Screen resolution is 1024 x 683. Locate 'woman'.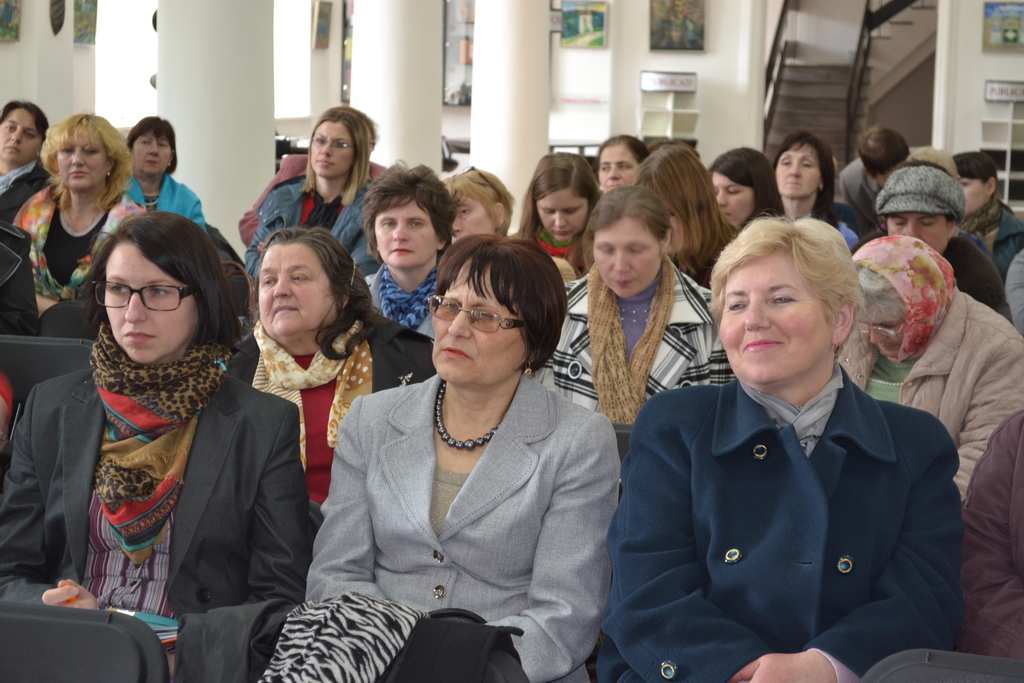
l=604, t=213, r=971, b=682.
